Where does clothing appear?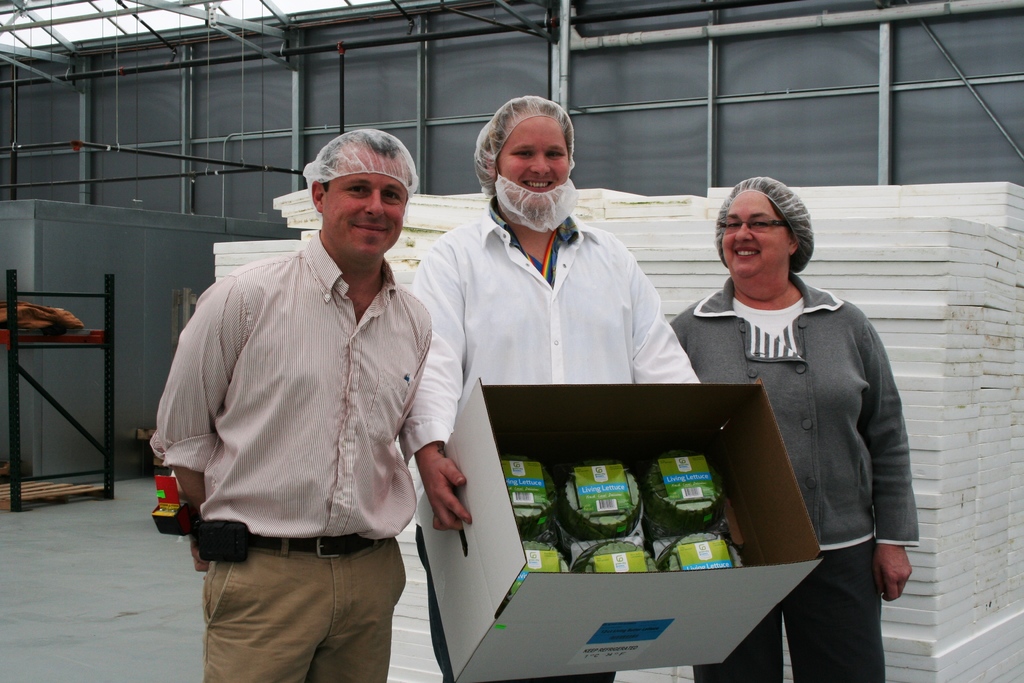
Appears at <bbox>145, 226, 433, 682</bbox>.
